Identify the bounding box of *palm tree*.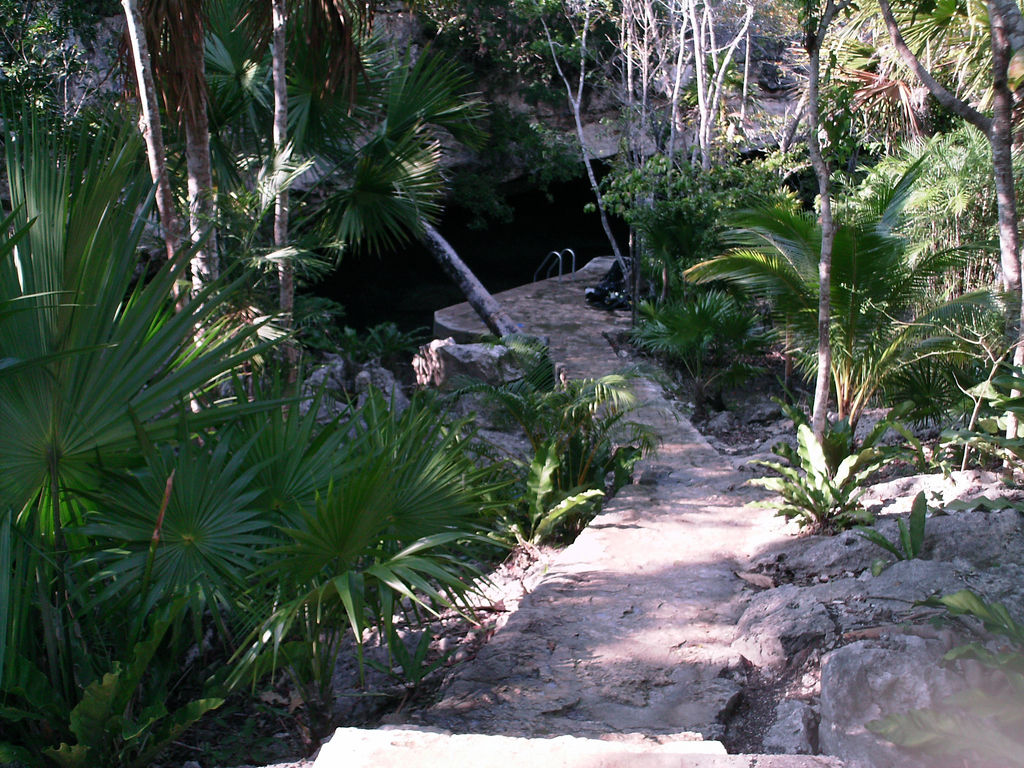
box=[246, 393, 534, 724].
